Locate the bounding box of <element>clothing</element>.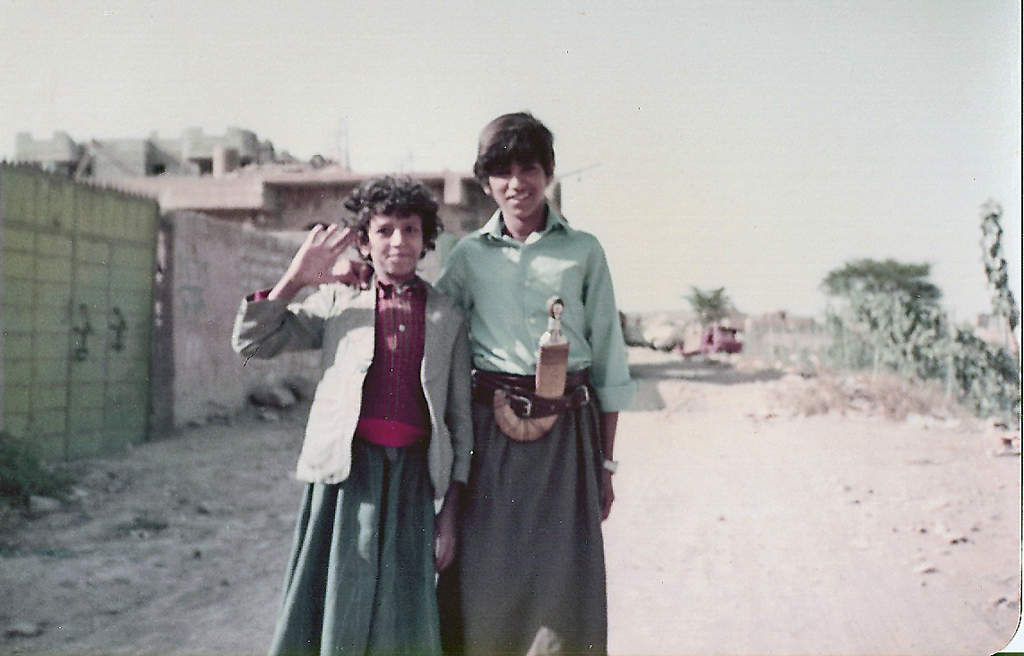
Bounding box: bbox=[230, 262, 475, 655].
